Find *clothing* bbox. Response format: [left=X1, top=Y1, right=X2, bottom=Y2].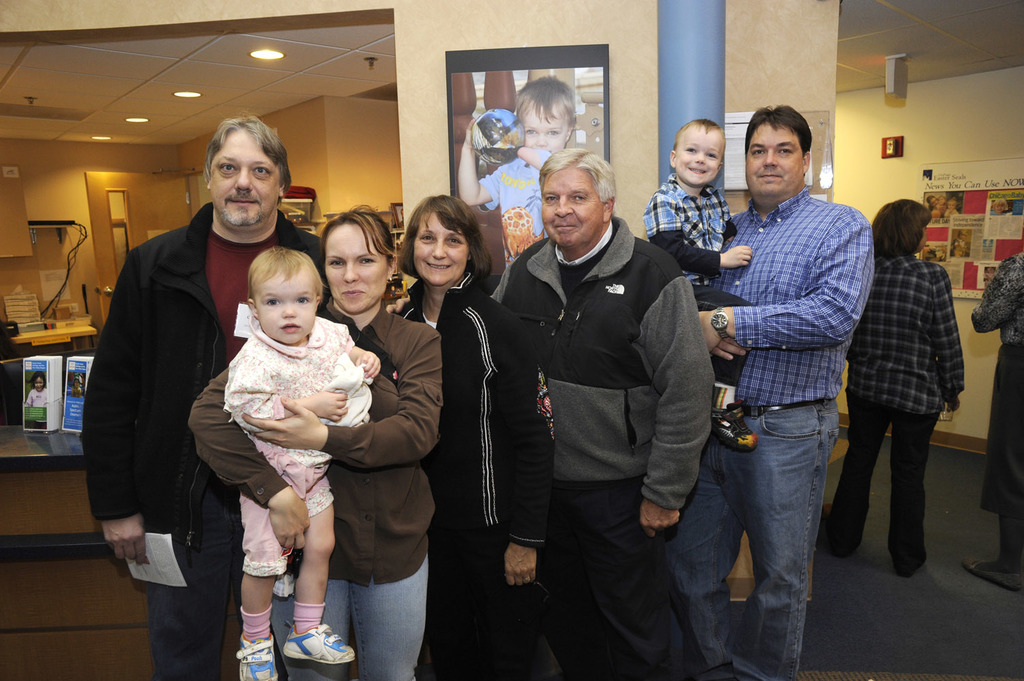
[left=730, top=187, right=875, bottom=407].
